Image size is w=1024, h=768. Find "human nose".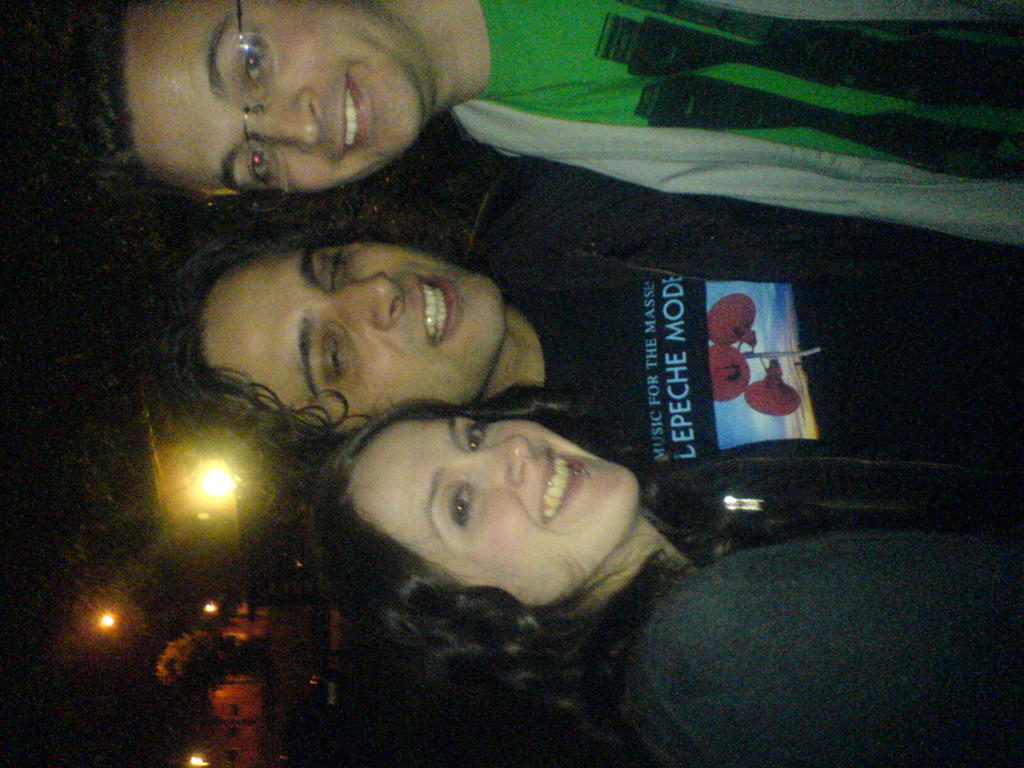
bbox(465, 435, 532, 484).
